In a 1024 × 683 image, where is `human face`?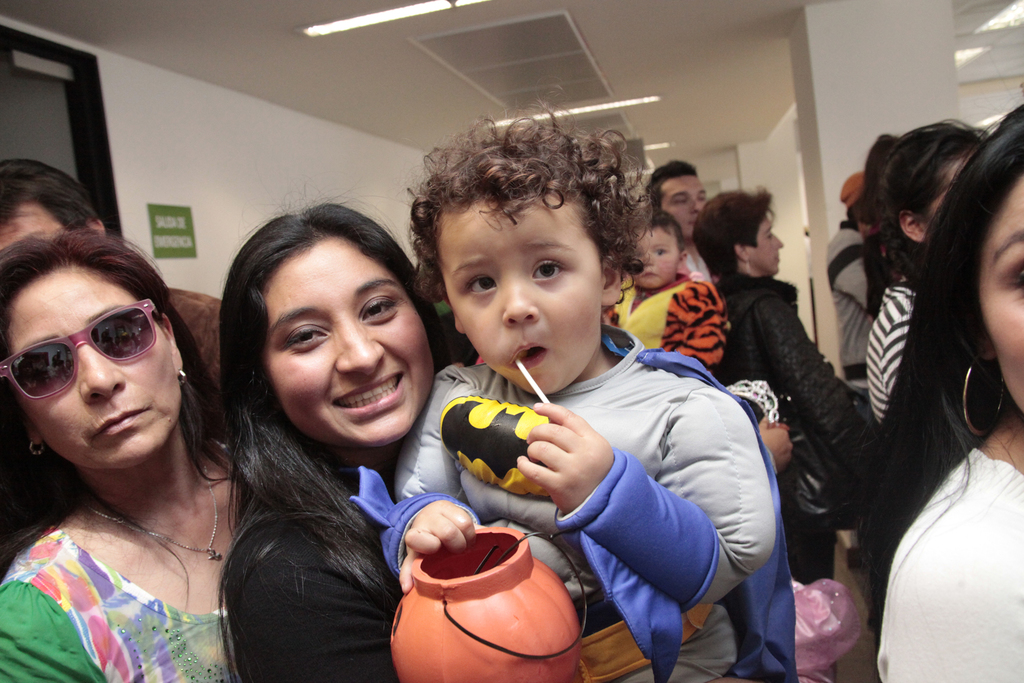
x1=655, y1=168, x2=709, y2=230.
